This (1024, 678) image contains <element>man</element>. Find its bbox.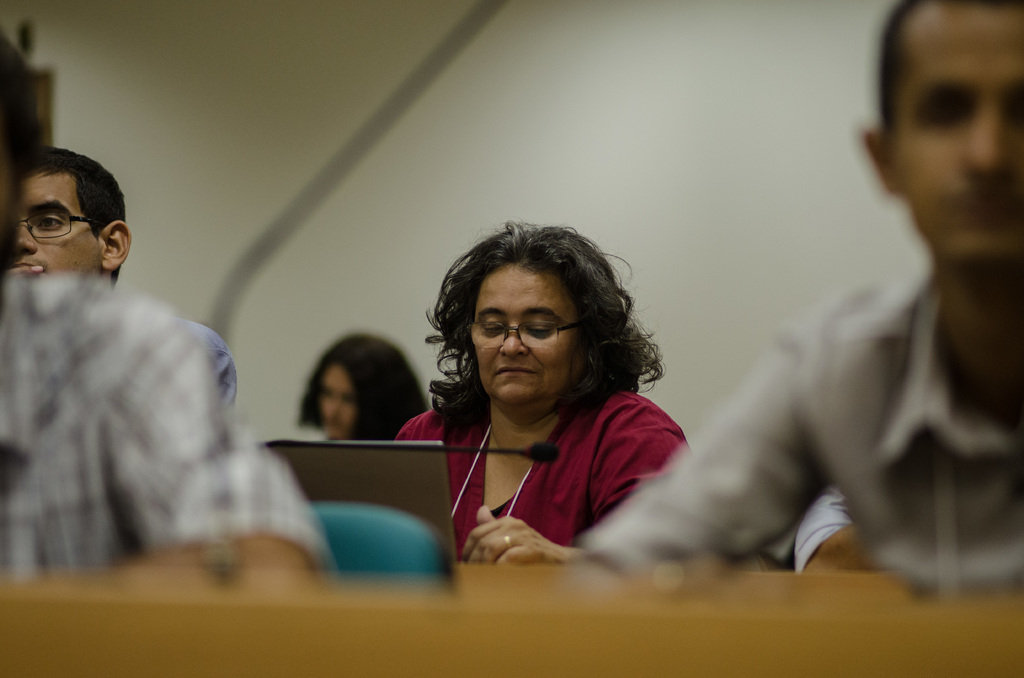
0:26:326:568.
